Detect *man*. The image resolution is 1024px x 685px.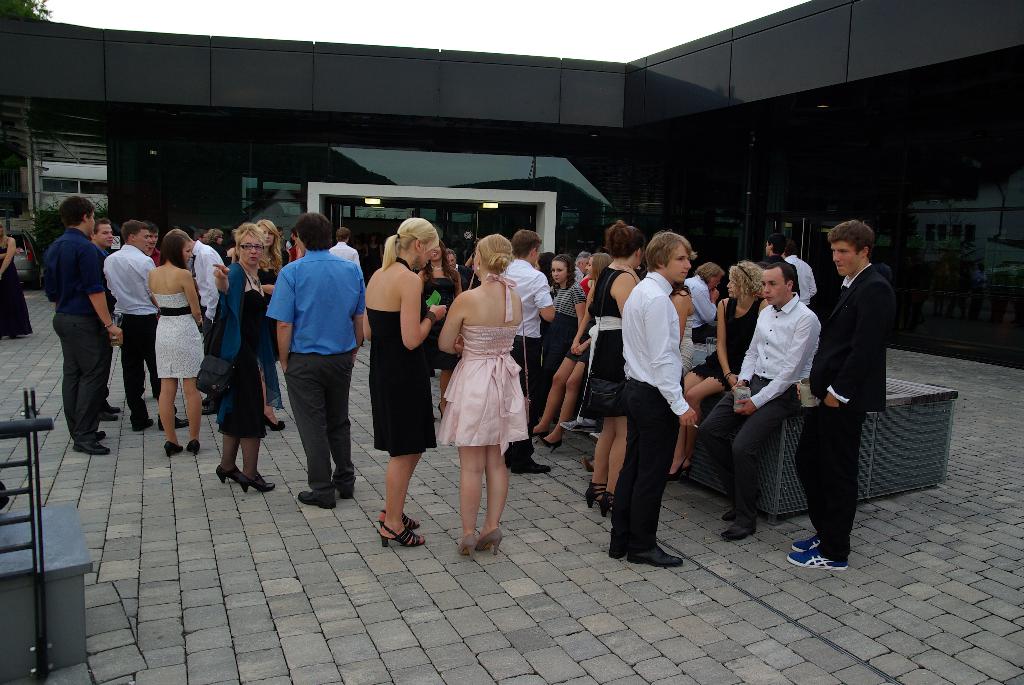
446/248/480/291.
